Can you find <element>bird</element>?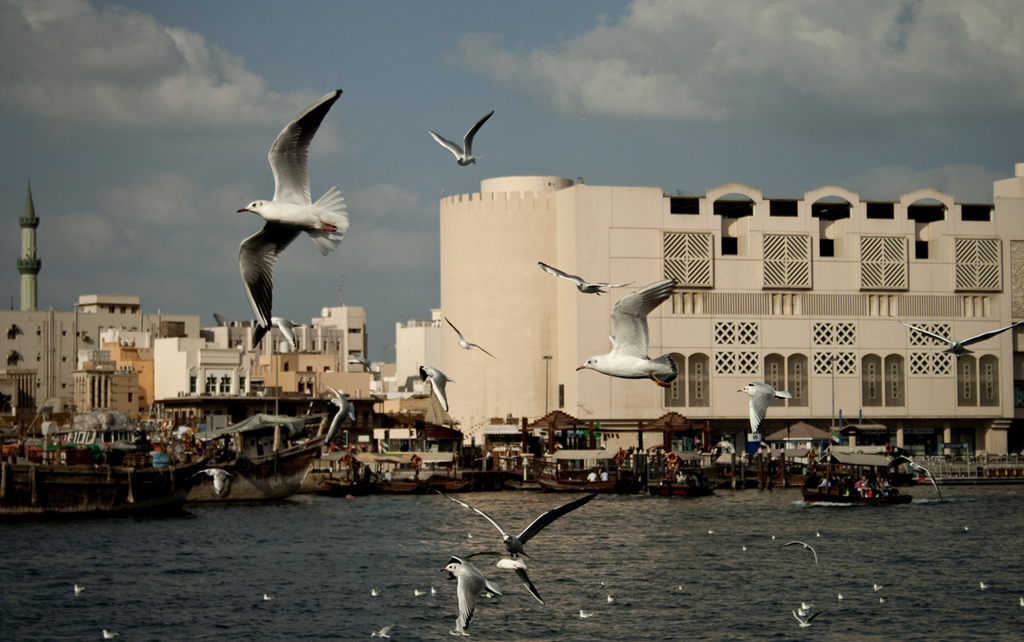
Yes, bounding box: select_region(895, 317, 1023, 360).
